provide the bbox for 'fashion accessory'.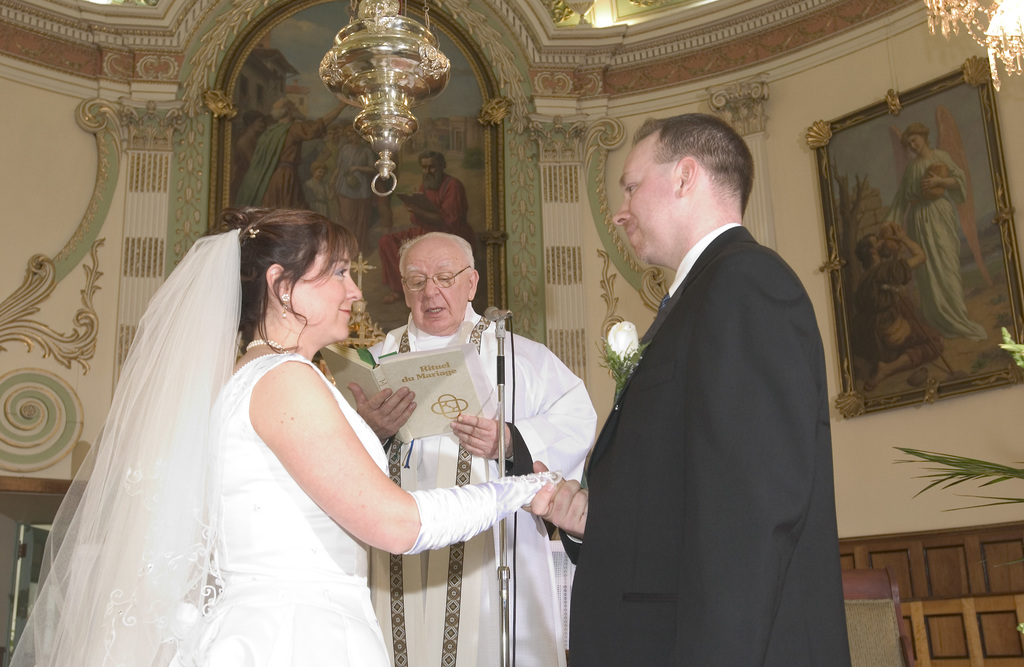
(277, 286, 293, 306).
